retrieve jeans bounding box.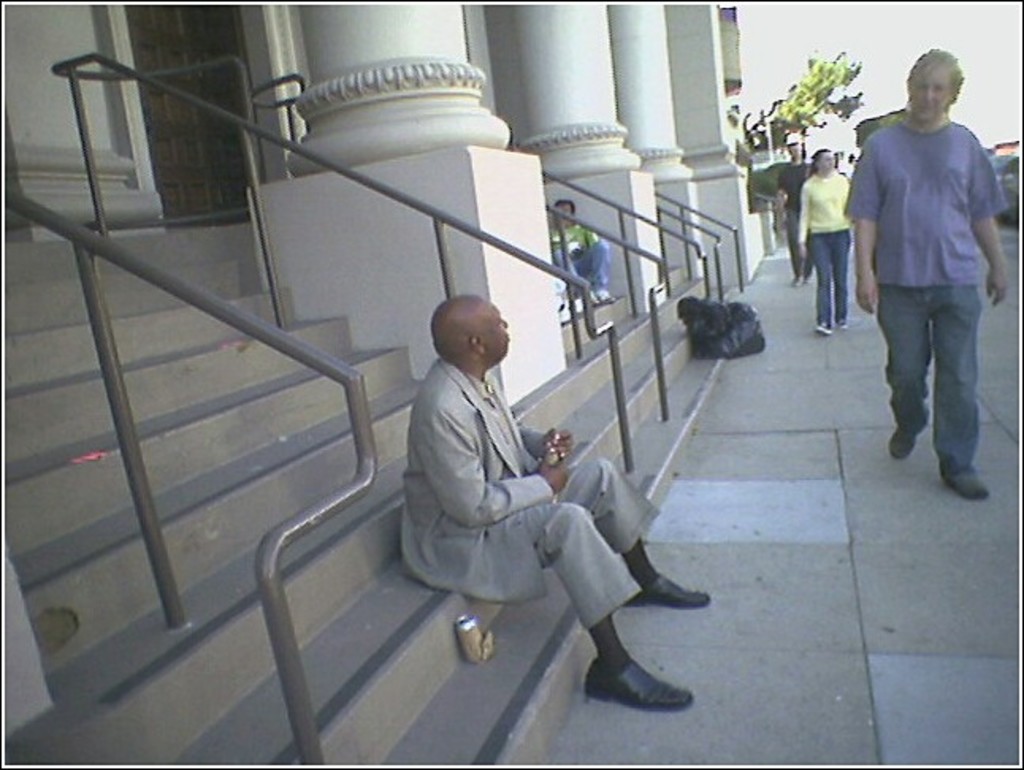
Bounding box: (x1=810, y1=233, x2=850, y2=326).
